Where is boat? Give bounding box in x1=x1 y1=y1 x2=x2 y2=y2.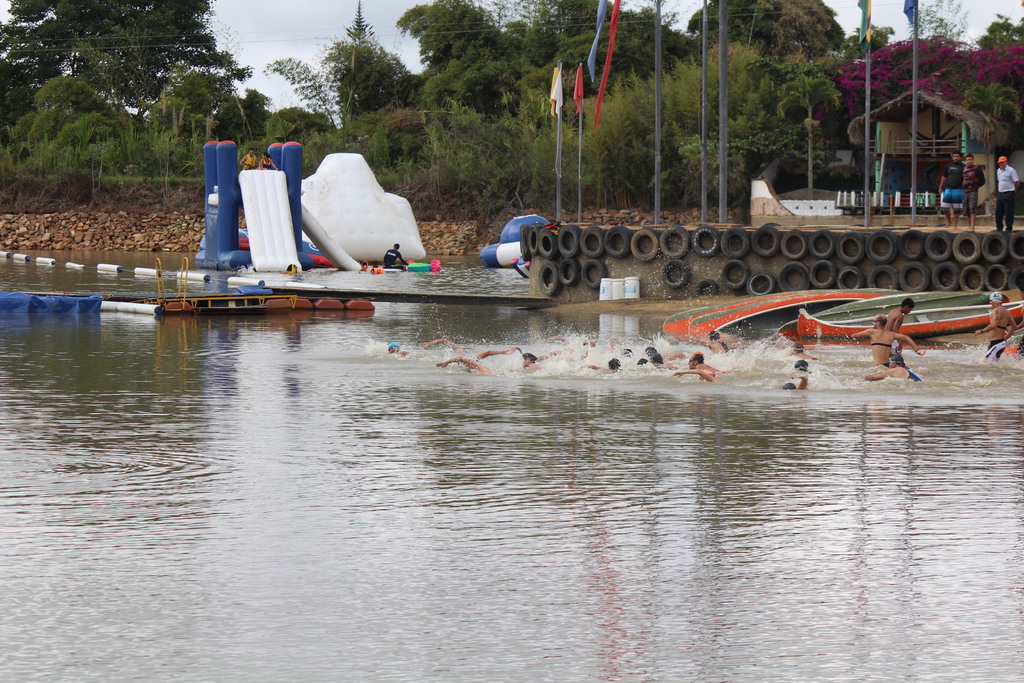
x1=634 y1=284 x2=954 y2=370.
